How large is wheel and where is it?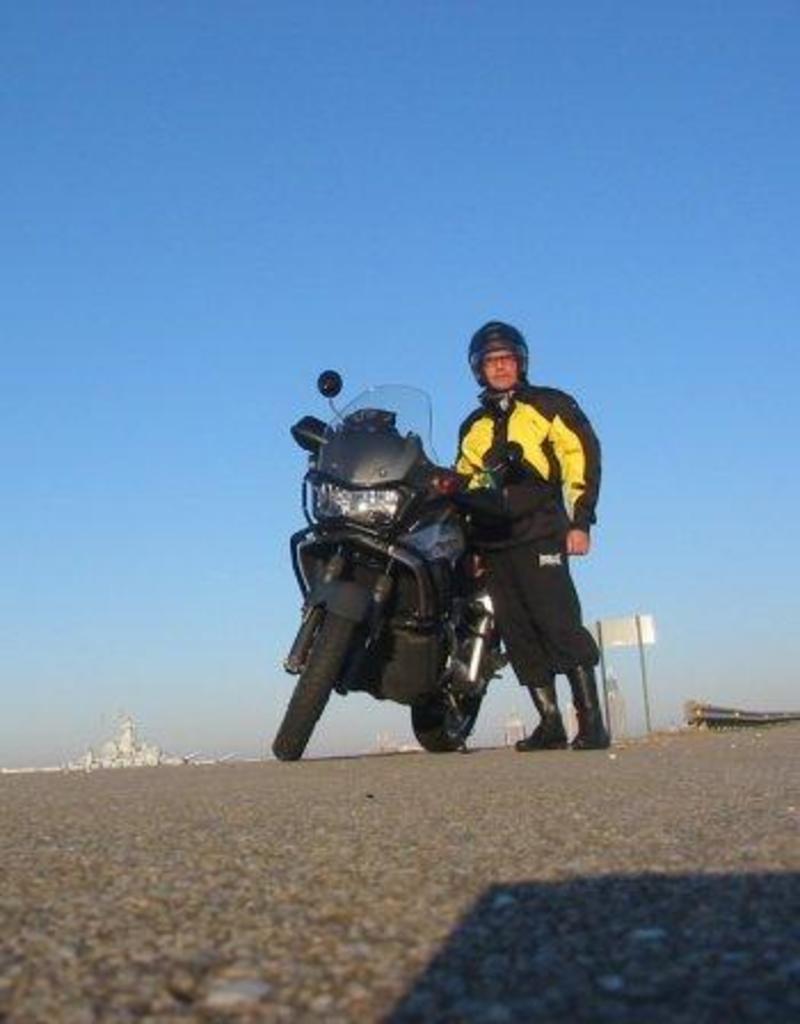
Bounding box: 277:597:354:763.
